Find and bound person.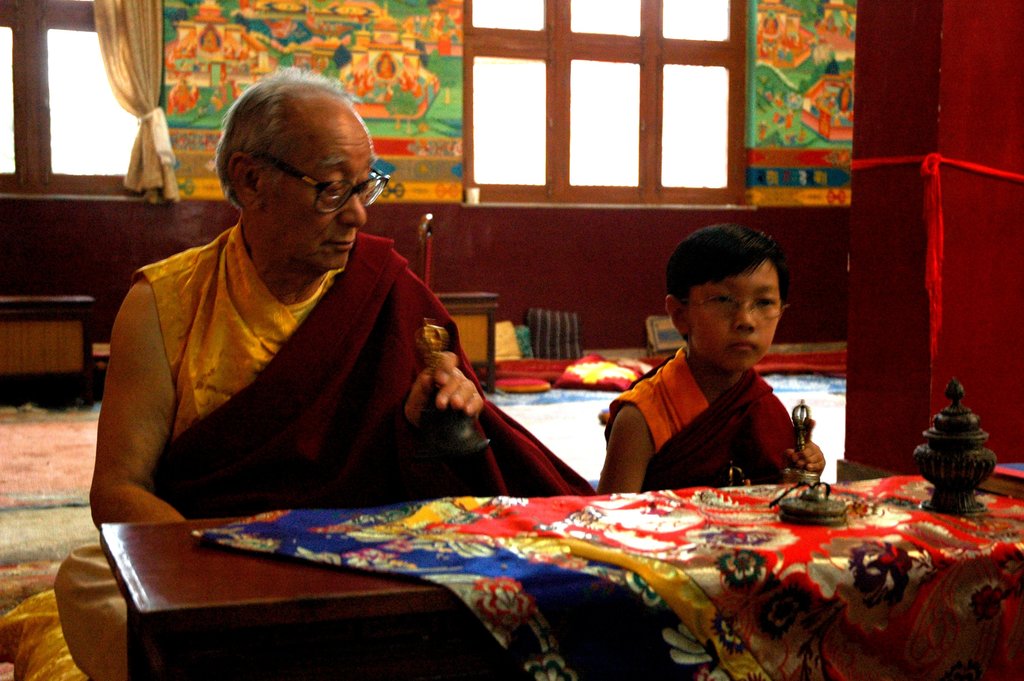
Bound: bbox=(594, 221, 824, 493).
